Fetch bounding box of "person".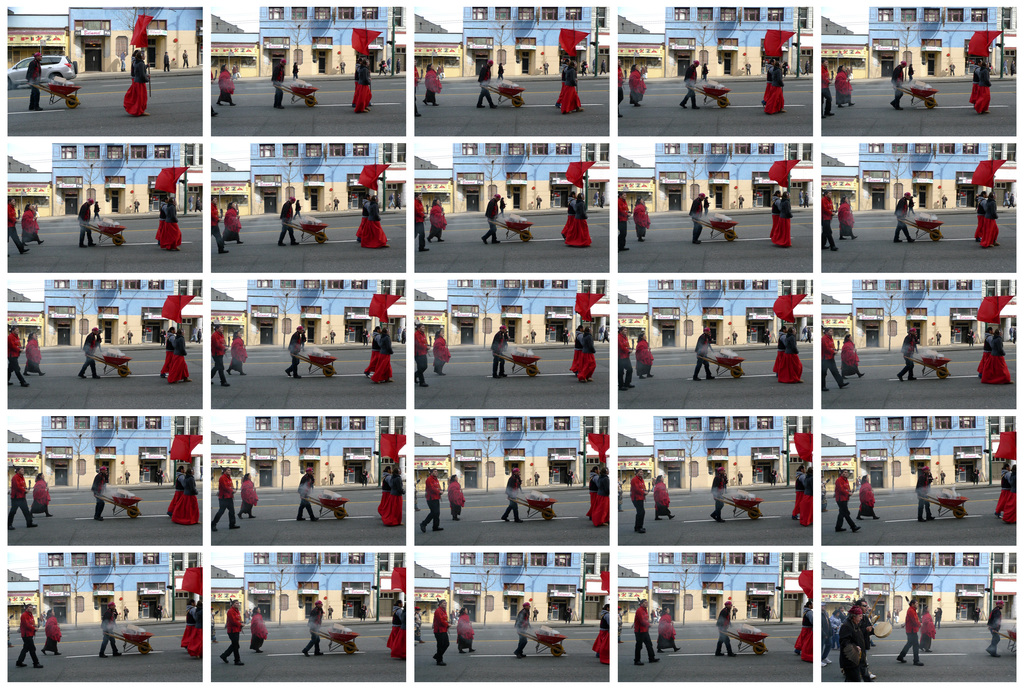
Bbox: 628/62/647/100.
